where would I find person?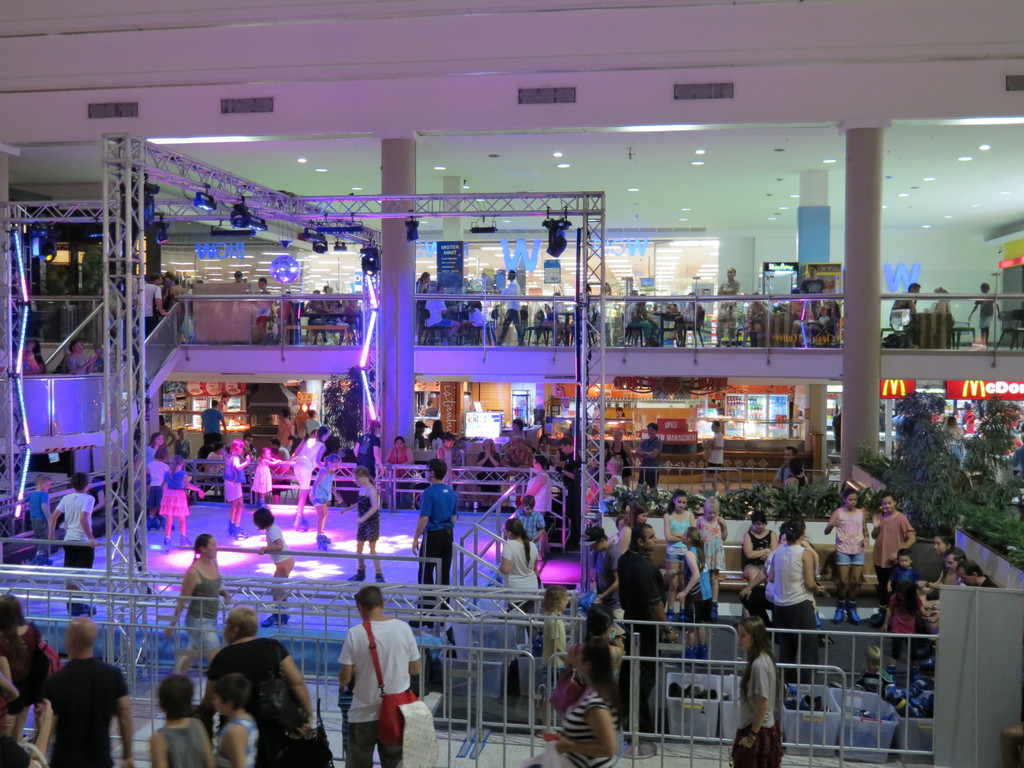
At <bbox>291, 424, 328, 534</bbox>.
